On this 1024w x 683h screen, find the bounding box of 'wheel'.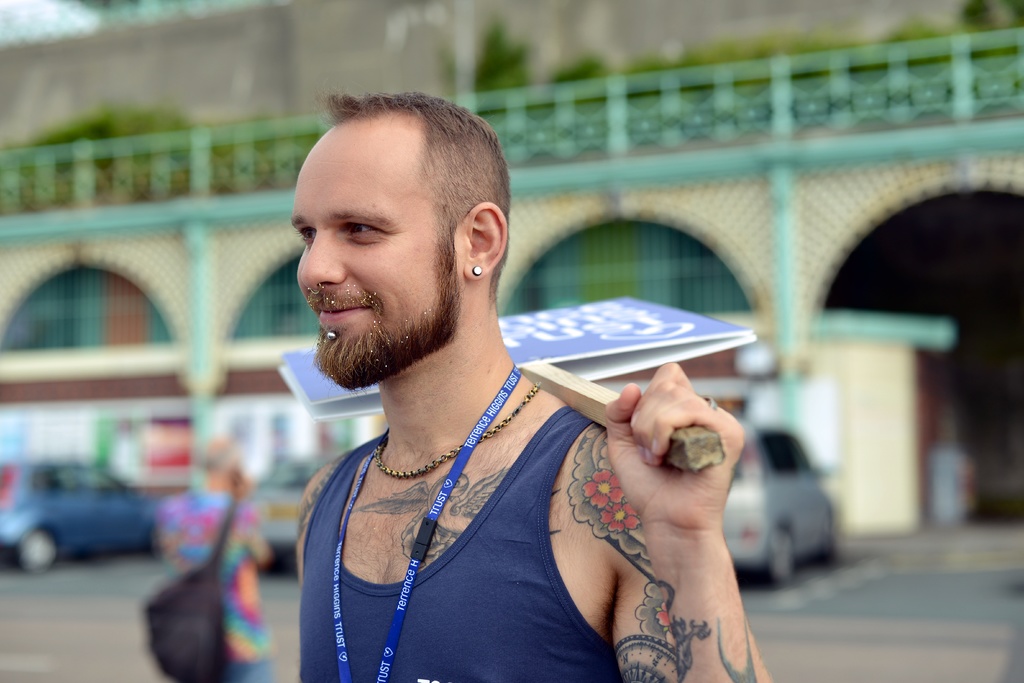
Bounding box: 23/530/60/567.
